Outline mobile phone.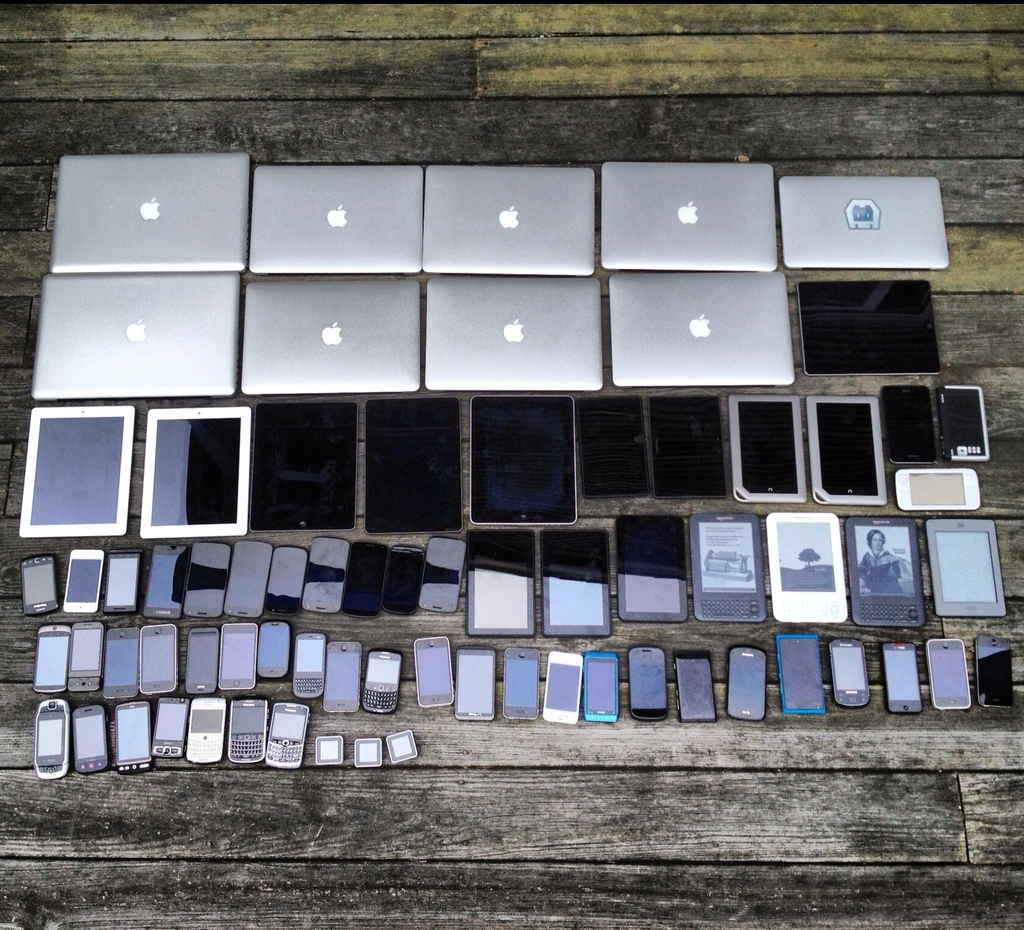
Outline: region(218, 624, 257, 692).
